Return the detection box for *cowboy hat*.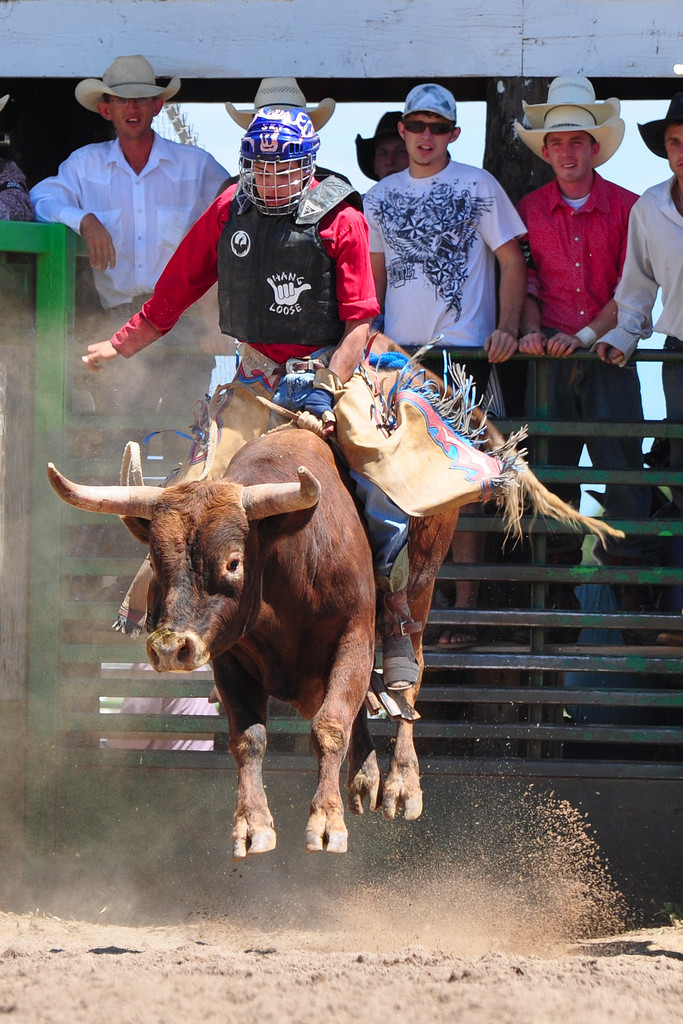
BBox(516, 106, 625, 166).
